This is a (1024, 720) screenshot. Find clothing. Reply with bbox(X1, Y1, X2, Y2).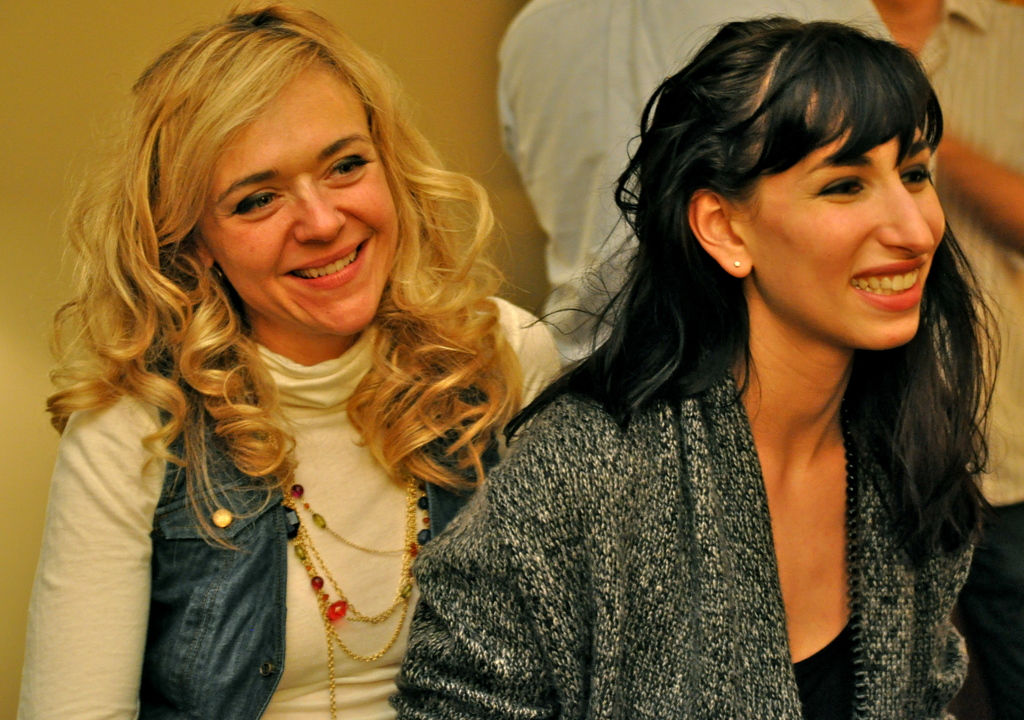
bbox(18, 296, 560, 719).
